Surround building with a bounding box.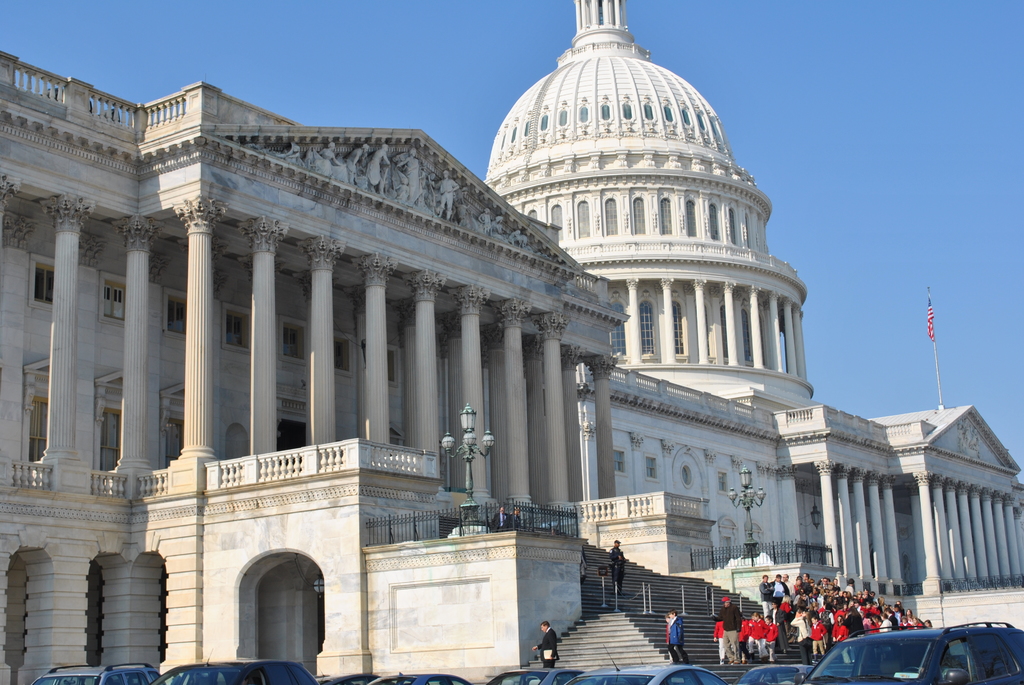
crop(484, 0, 1023, 633).
